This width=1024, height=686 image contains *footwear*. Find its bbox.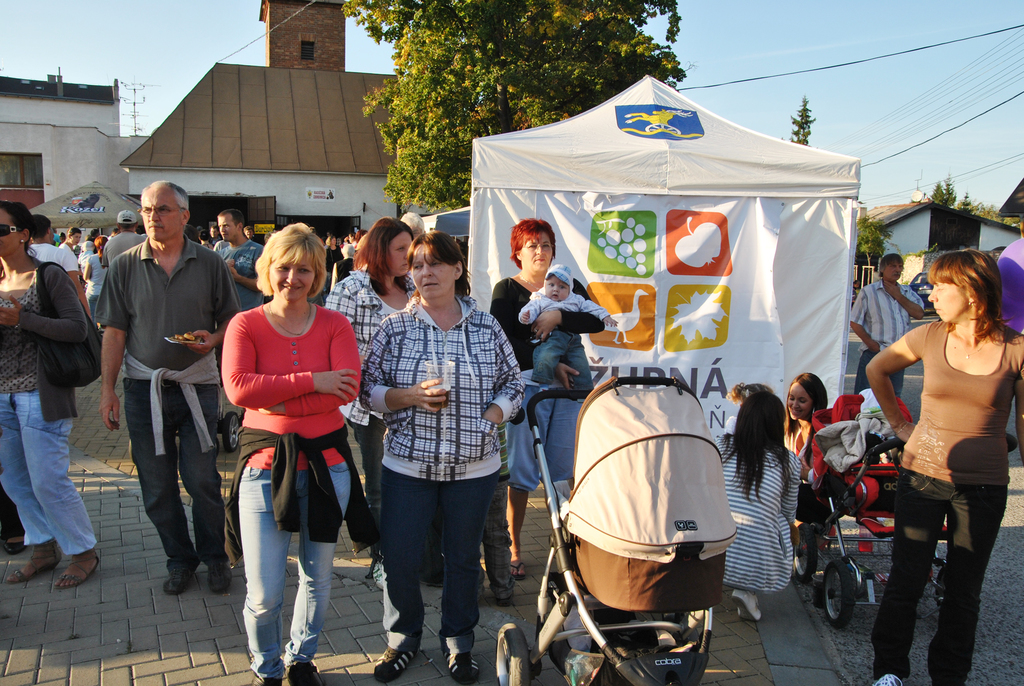
crop(162, 566, 200, 596).
